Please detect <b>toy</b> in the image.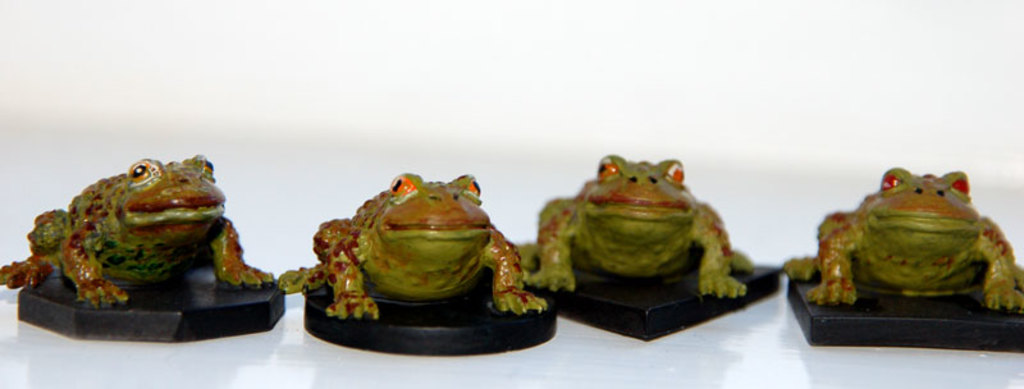
BBox(274, 166, 548, 326).
